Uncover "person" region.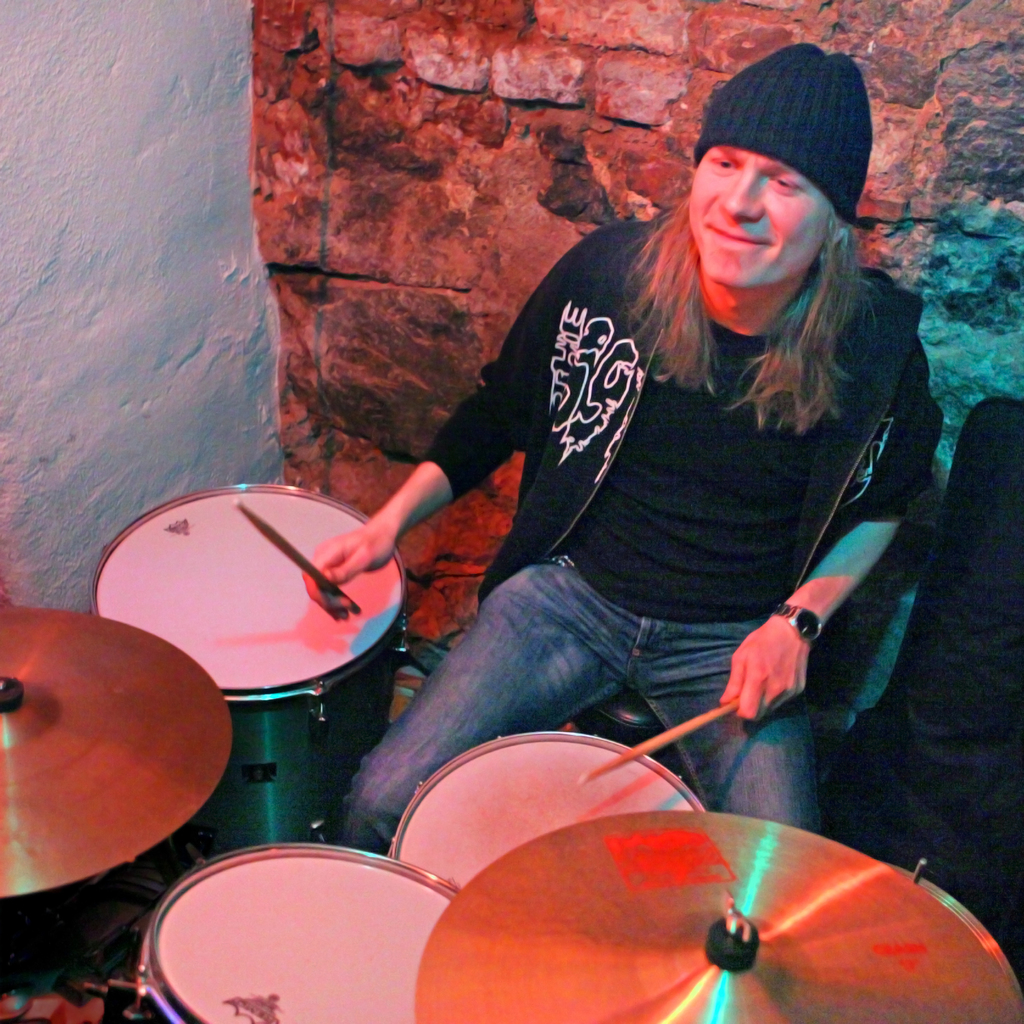
Uncovered: bbox(301, 43, 931, 848).
